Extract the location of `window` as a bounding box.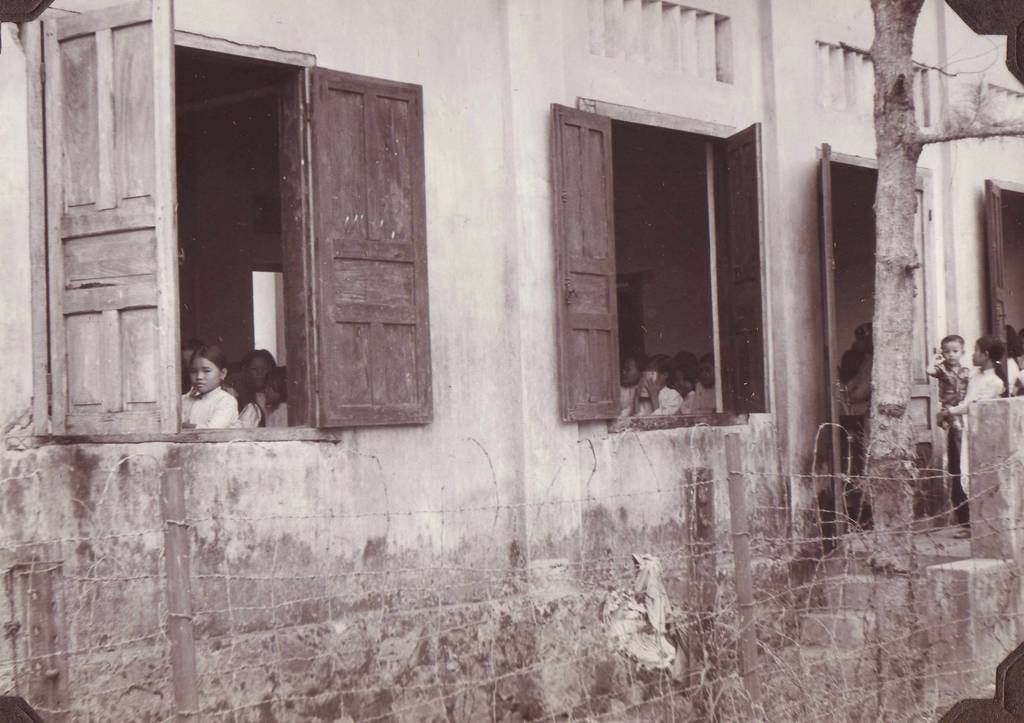
{"x1": 33, "y1": 17, "x2": 435, "y2": 440}.
